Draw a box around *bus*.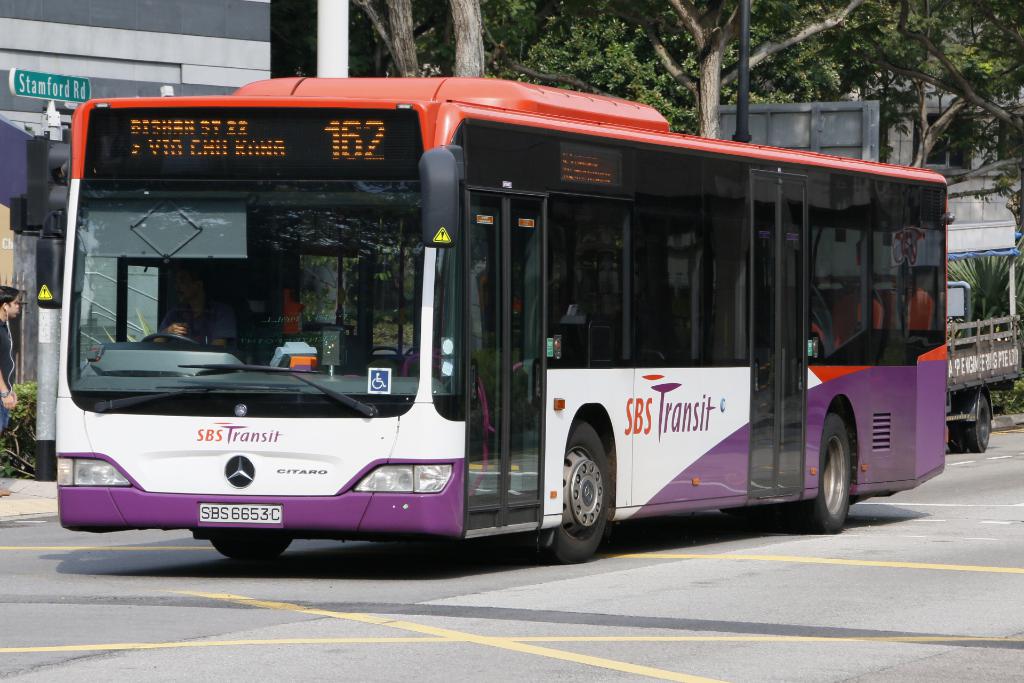
(x1=37, y1=74, x2=953, y2=572).
